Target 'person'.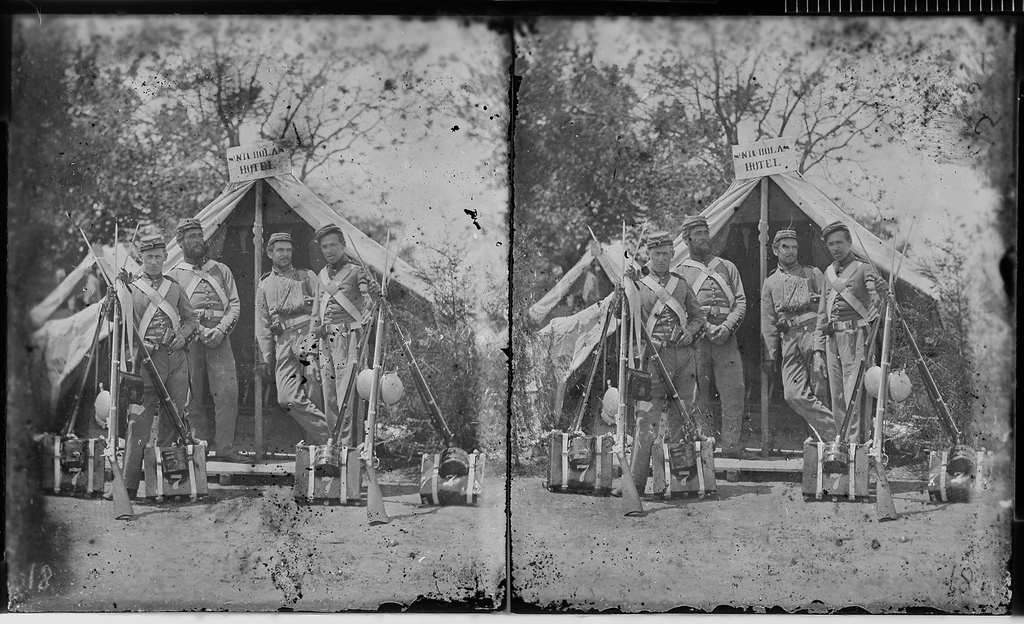
Target region: bbox(250, 233, 331, 447).
